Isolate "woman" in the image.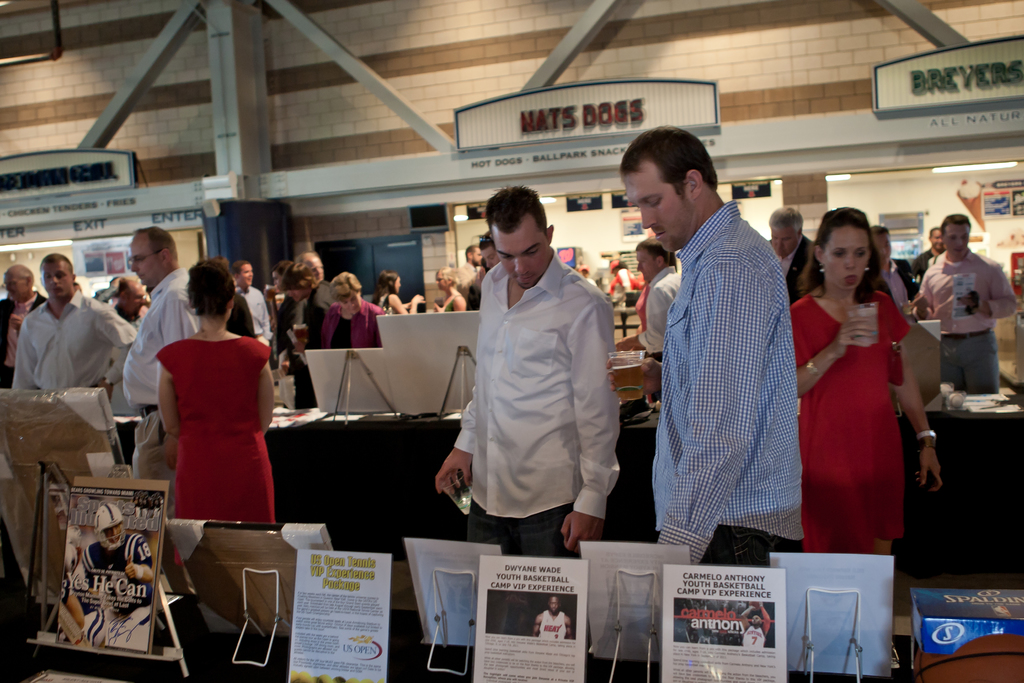
Isolated region: {"left": 128, "top": 257, "right": 281, "bottom": 554}.
